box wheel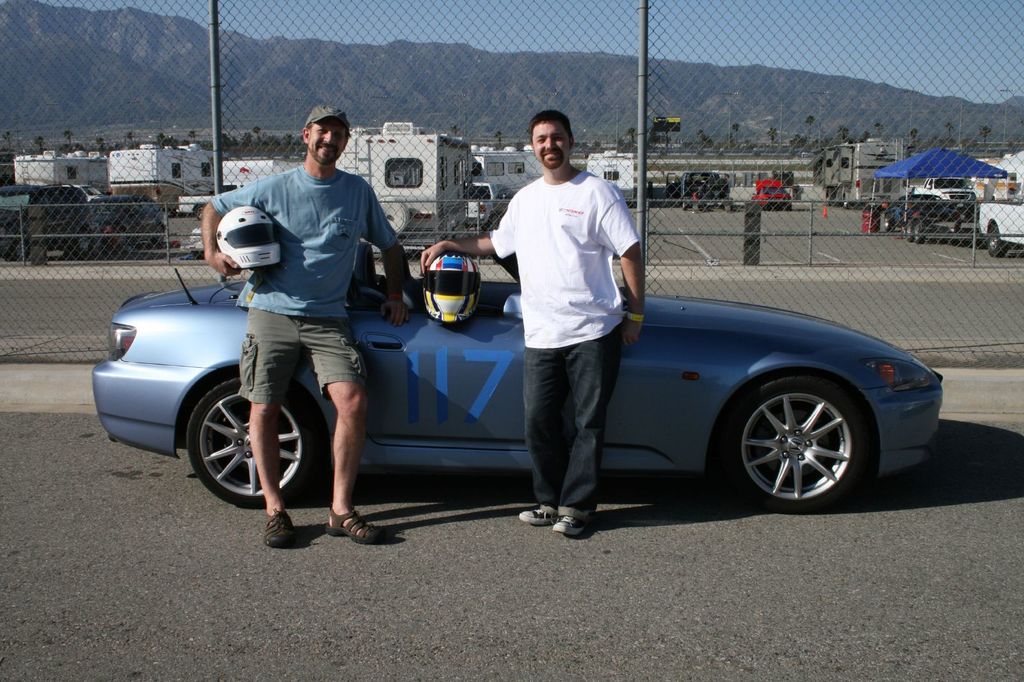
<bbox>186, 375, 321, 509</bbox>
